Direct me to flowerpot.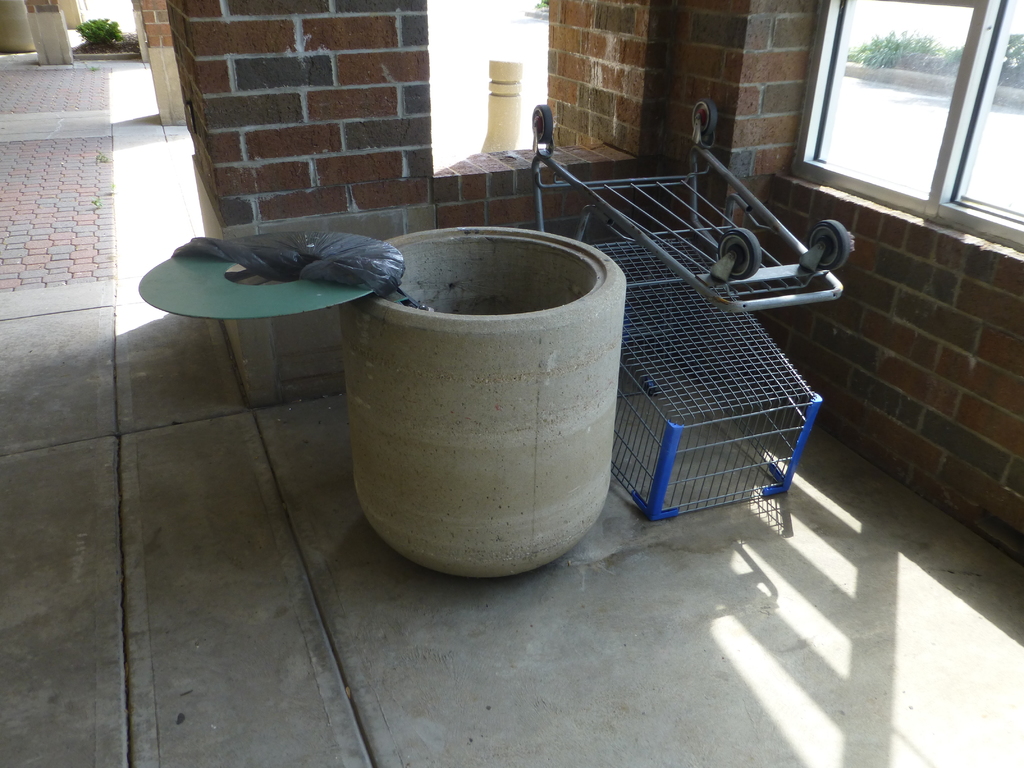
Direction: rect(83, 29, 102, 45).
